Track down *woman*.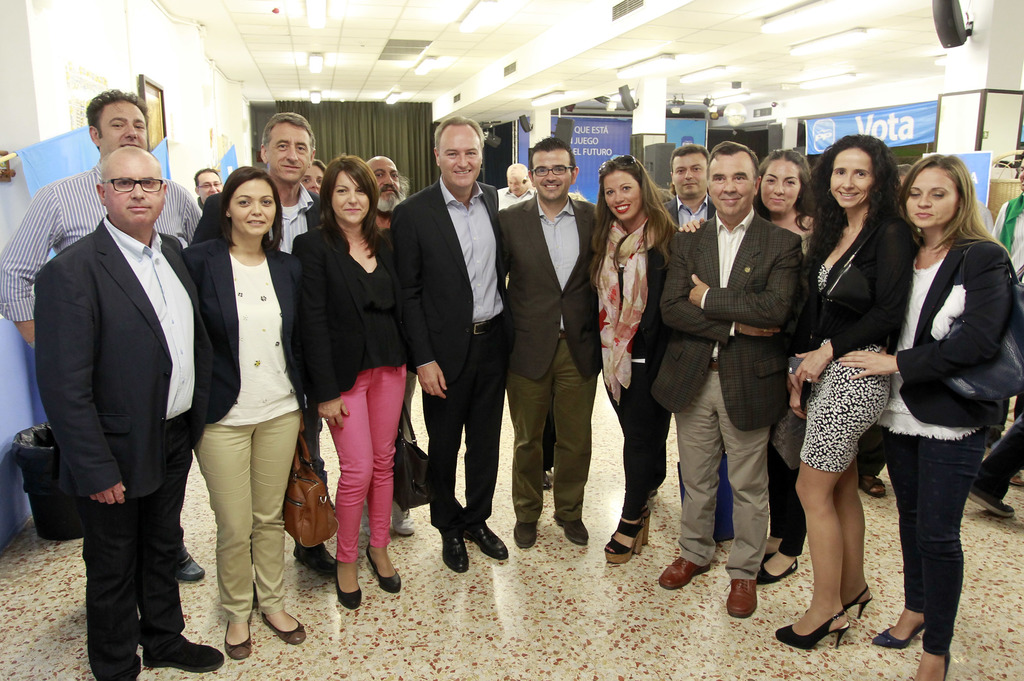
Tracked to BBox(285, 145, 424, 609).
